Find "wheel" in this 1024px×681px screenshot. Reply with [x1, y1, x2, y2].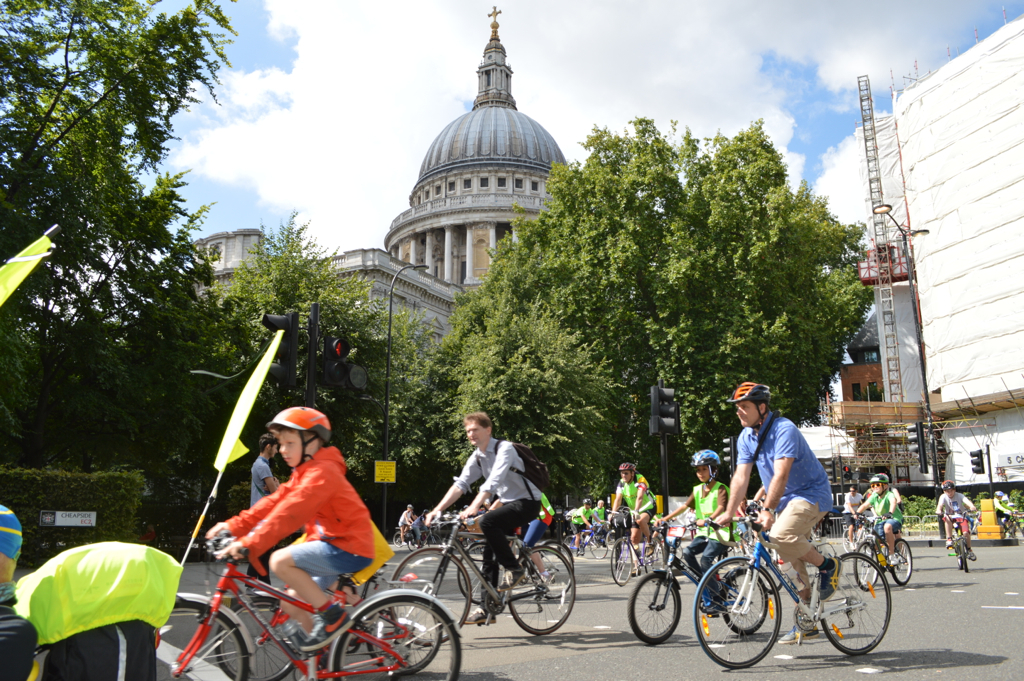
[953, 537, 966, 569].
